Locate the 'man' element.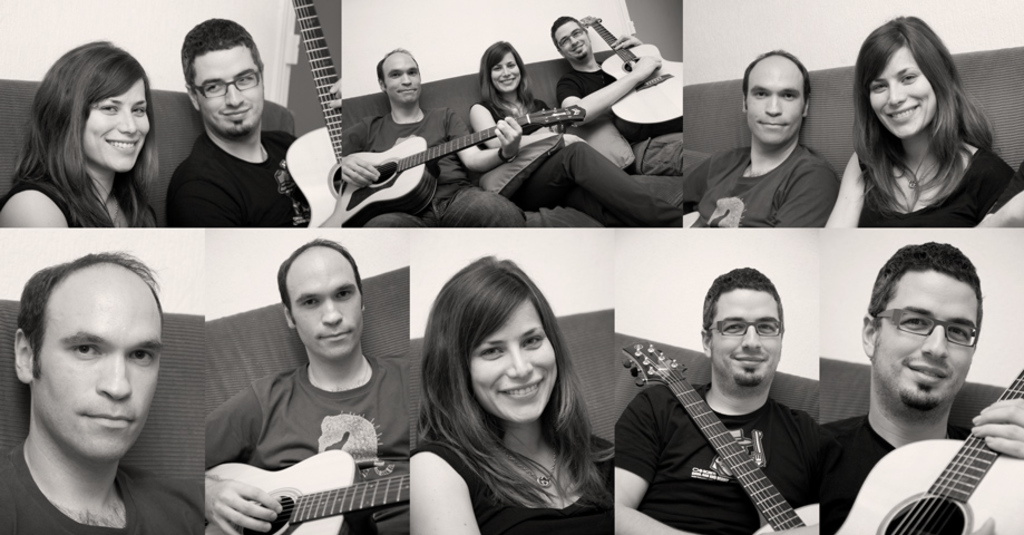
Element bbox: {"x1": 202, "y1": 235, "x2": 410, "y2": 534}.
